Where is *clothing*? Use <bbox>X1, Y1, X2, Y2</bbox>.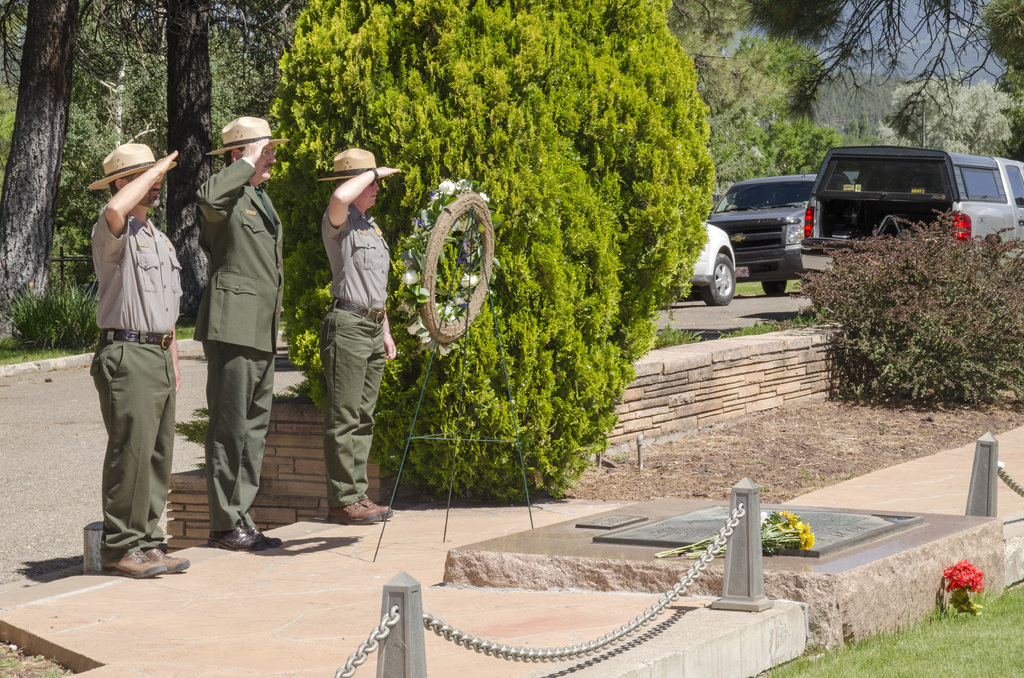
<bbox>188, 154, 288, 532</bbox>.
